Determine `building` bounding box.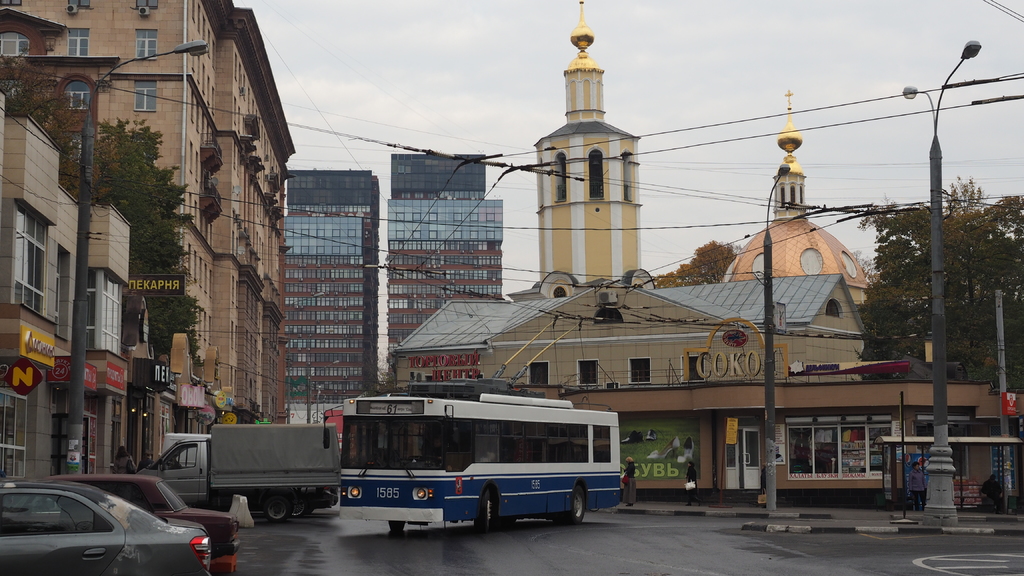
Determined: 396/272/1023/511.
